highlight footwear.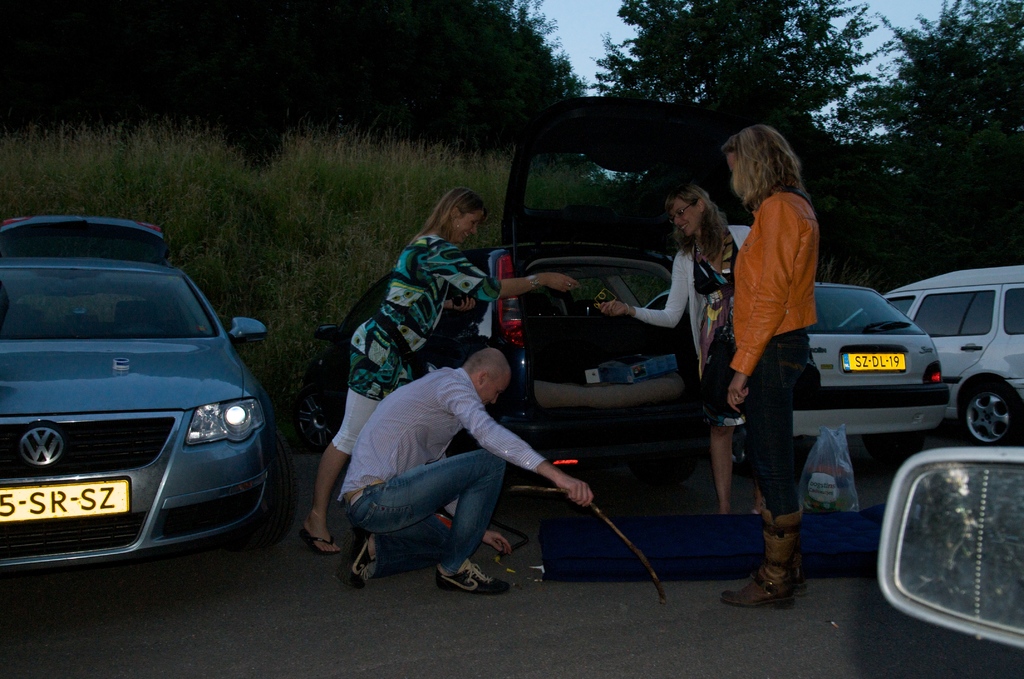
Highlighted region: rect(343, 526, 375, 590).
